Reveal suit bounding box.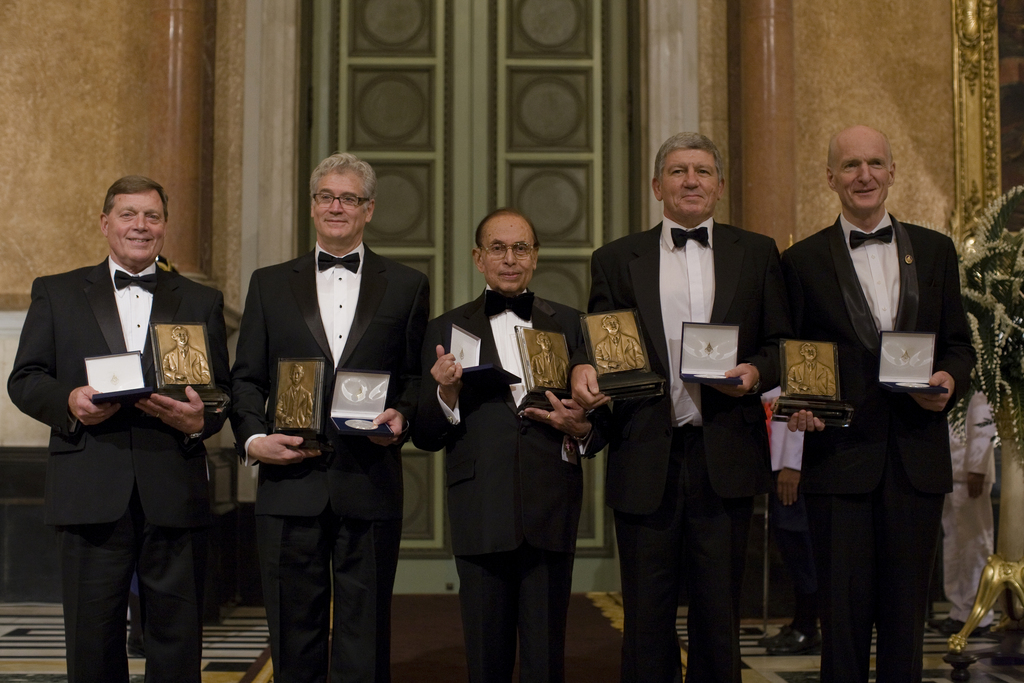
Revealed: box=[4, 252, 233, 682].
